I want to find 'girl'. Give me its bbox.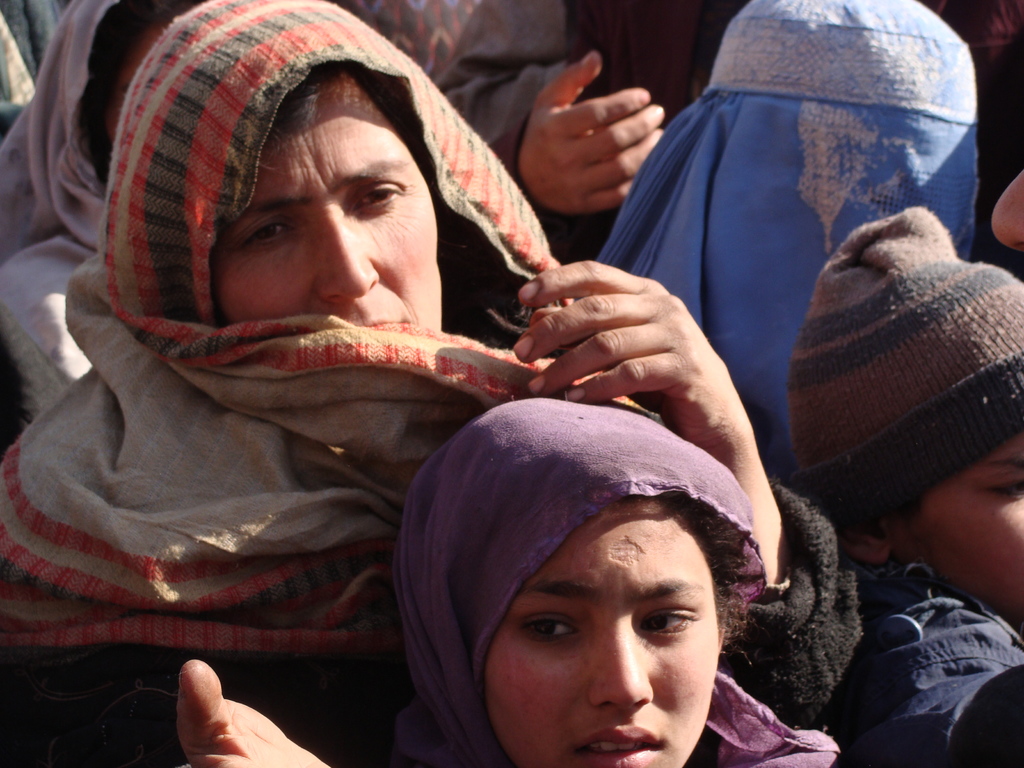
386:394:835:767.
